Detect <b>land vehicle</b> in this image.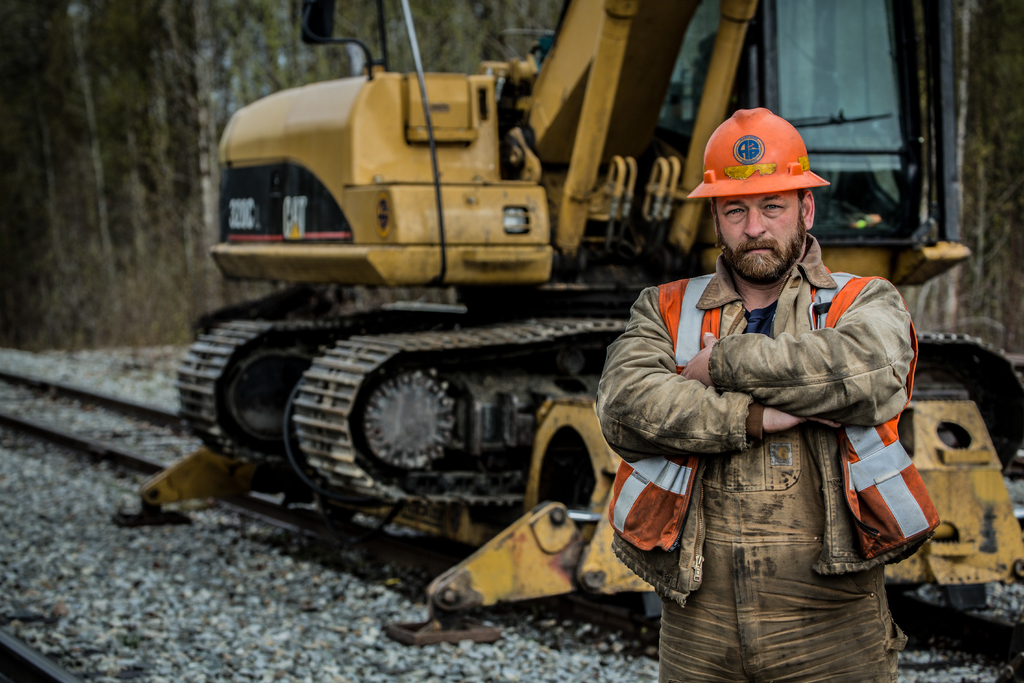
Detection: [left=111, top=0, right=1023, bottom=648].
